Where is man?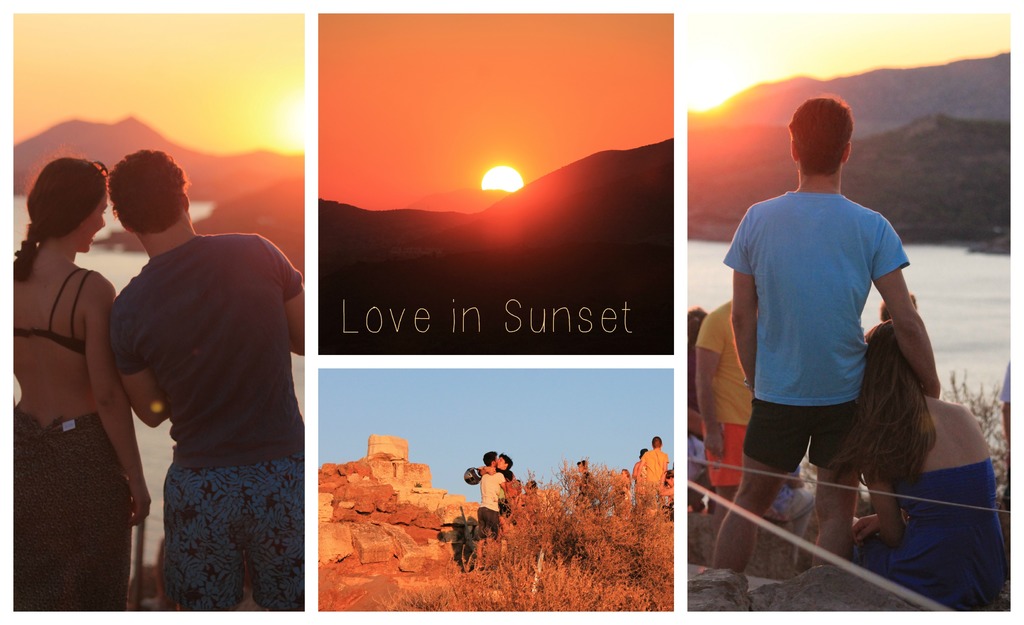
695,300,751,537.
